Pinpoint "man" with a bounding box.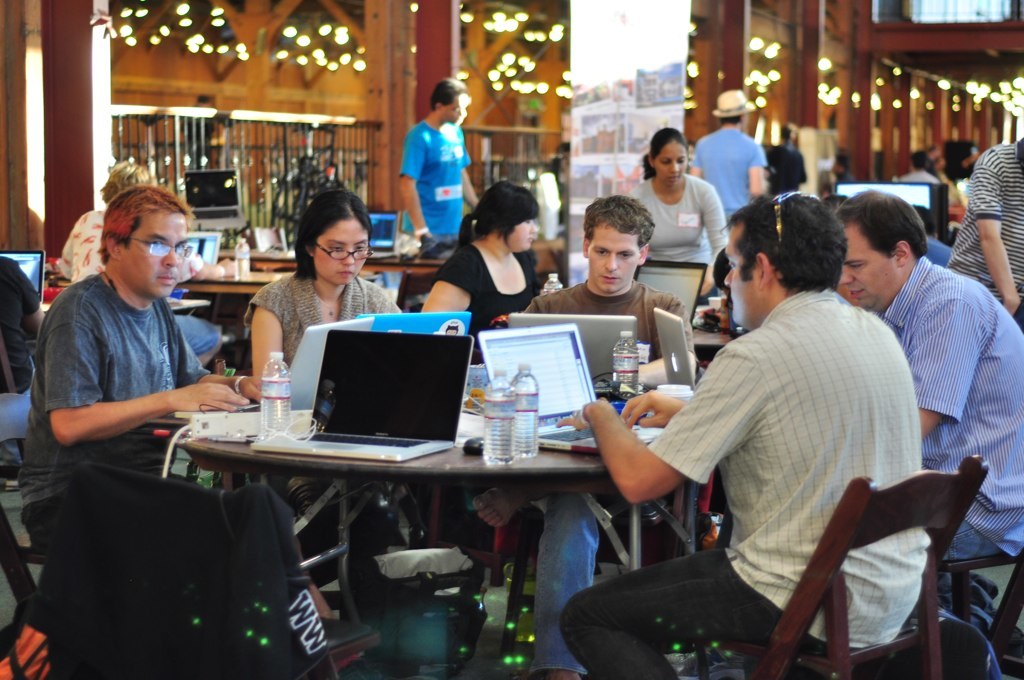
l=21, t=183, r=266, b=552.
